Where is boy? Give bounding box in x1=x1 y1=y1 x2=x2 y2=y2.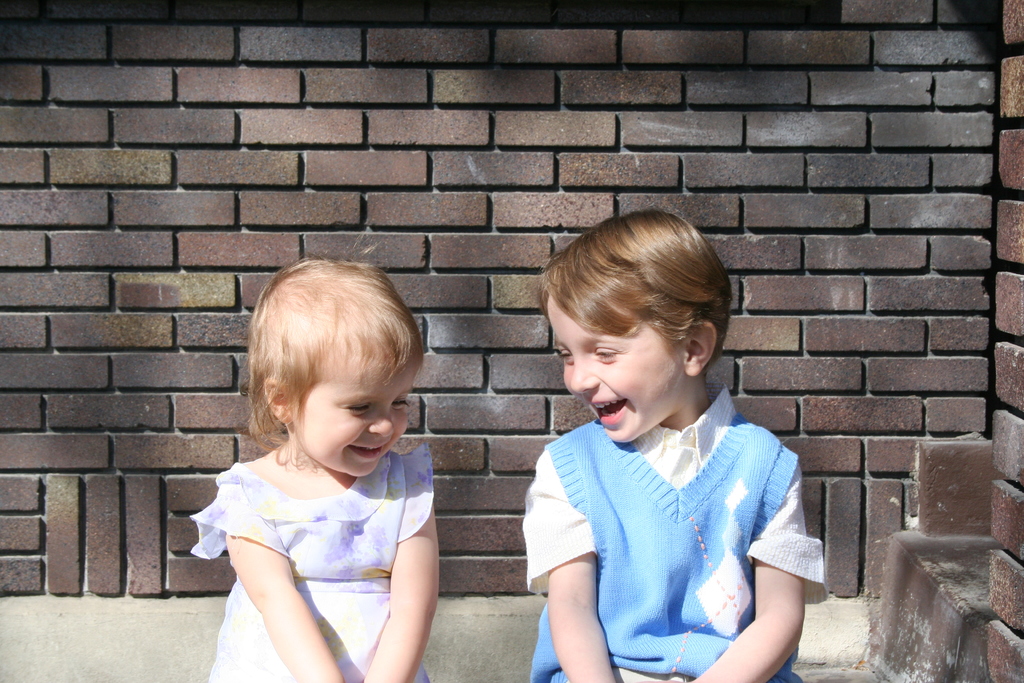
x1=520 y1=205 x2=824 y2=682.
